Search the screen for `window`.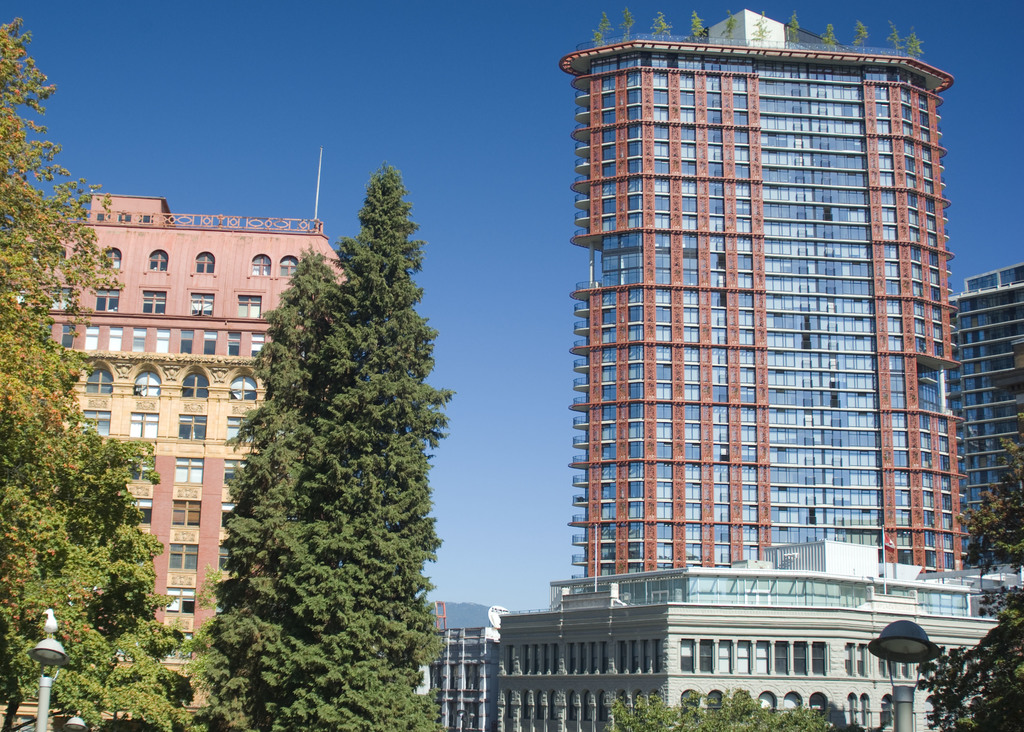
Found at region(230, 376, 260, 403).
